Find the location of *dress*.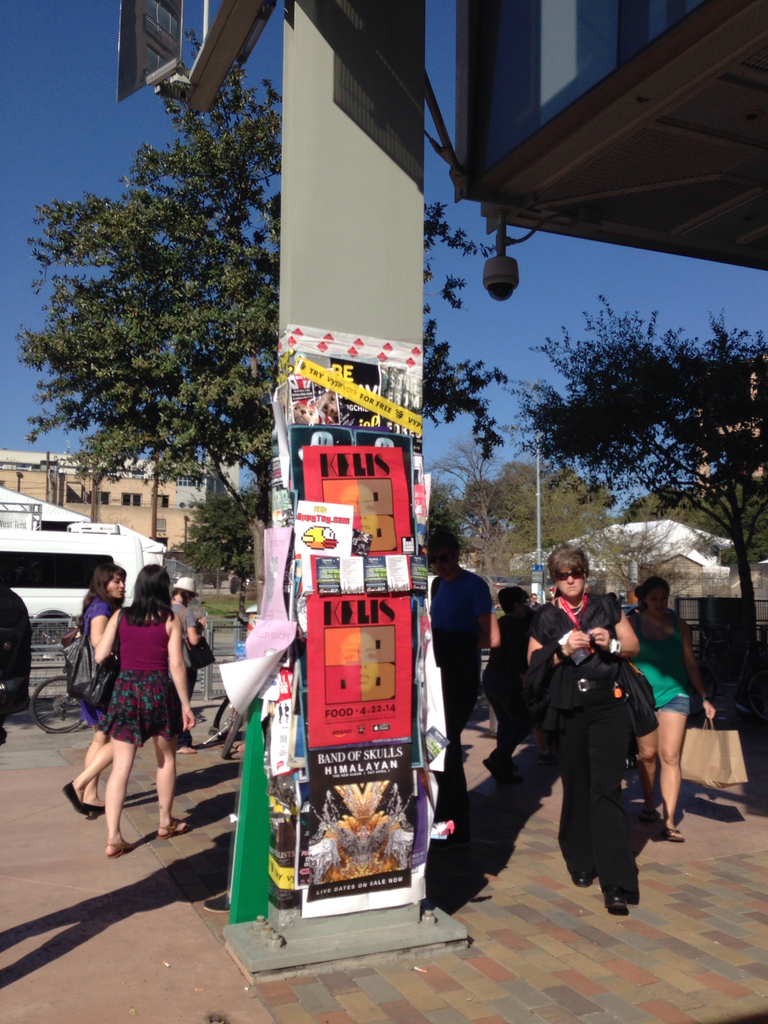
Location: locate(94, 610, 180, 745).
